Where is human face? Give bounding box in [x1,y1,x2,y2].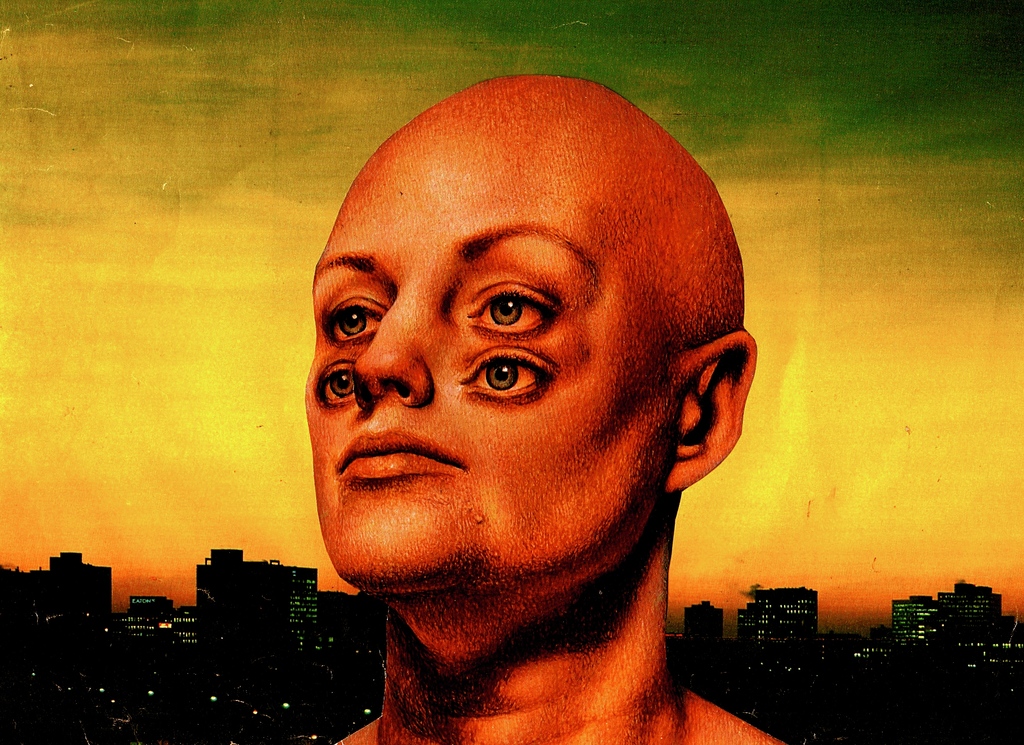
[298,107,634,587].
